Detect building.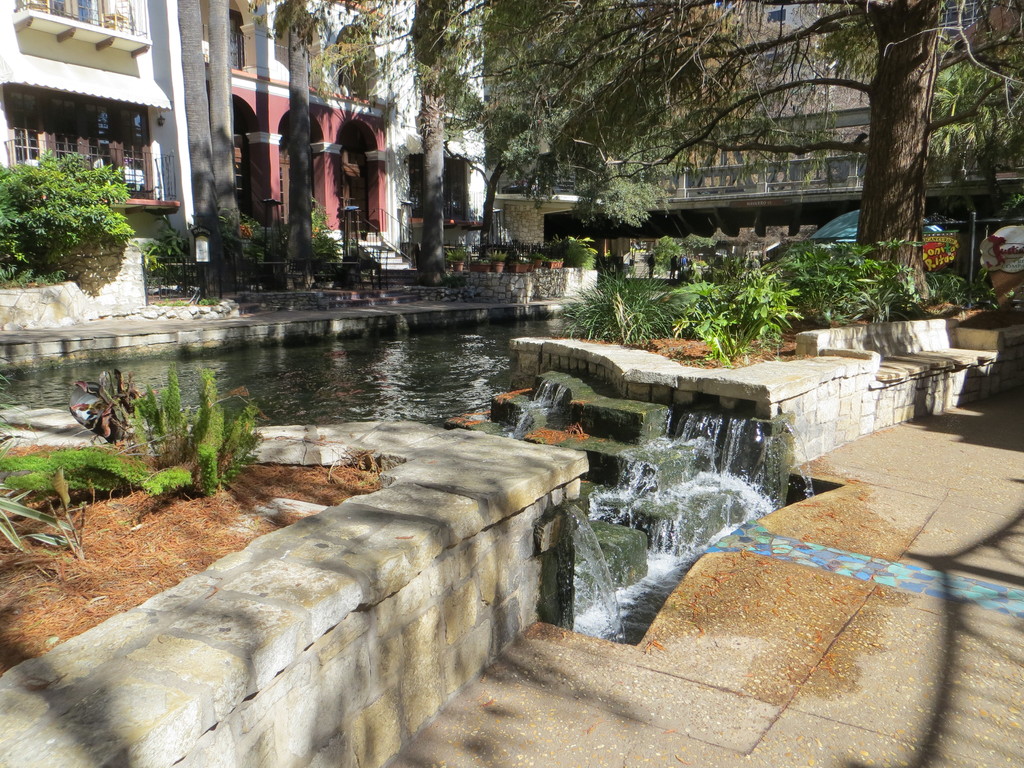
Detected at <region>494, 0, 1023, 246</region>.
